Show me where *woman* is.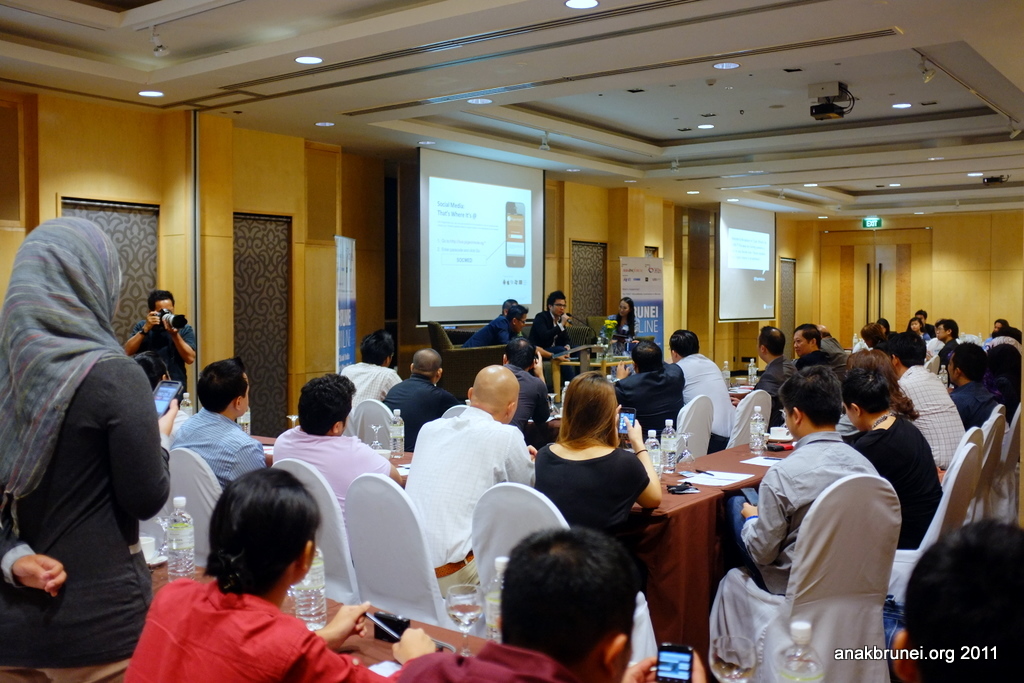
*woman* is at (531, 382, 658, 550).
